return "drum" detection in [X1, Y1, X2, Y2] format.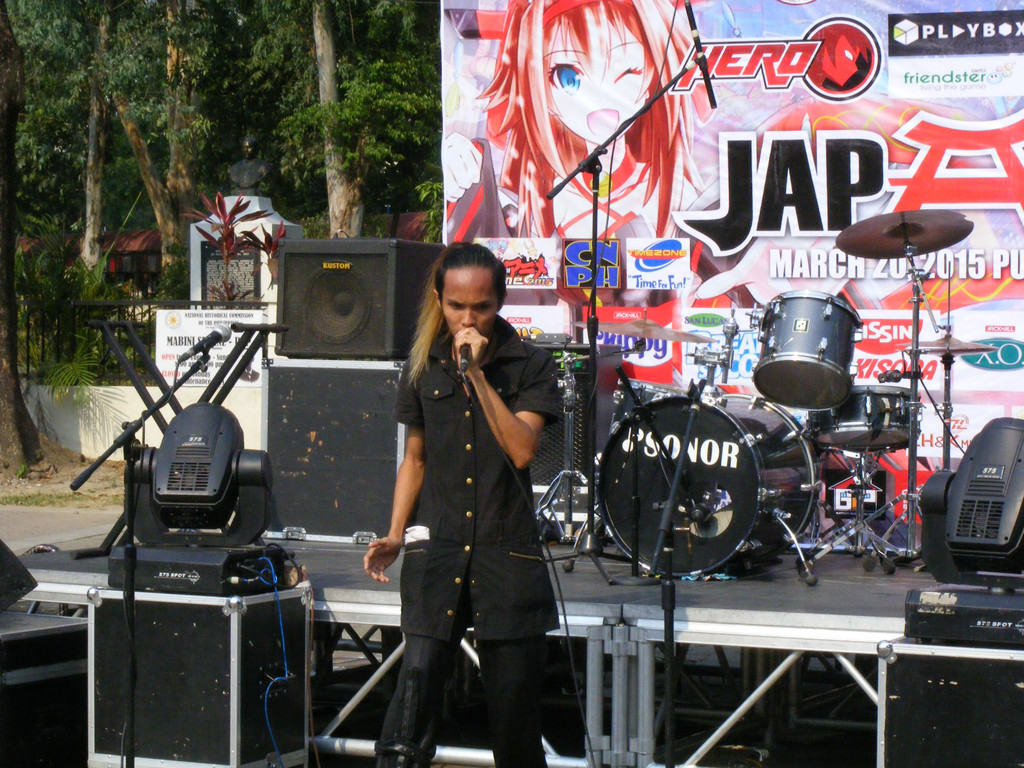
[754, 289, 863, 412].
